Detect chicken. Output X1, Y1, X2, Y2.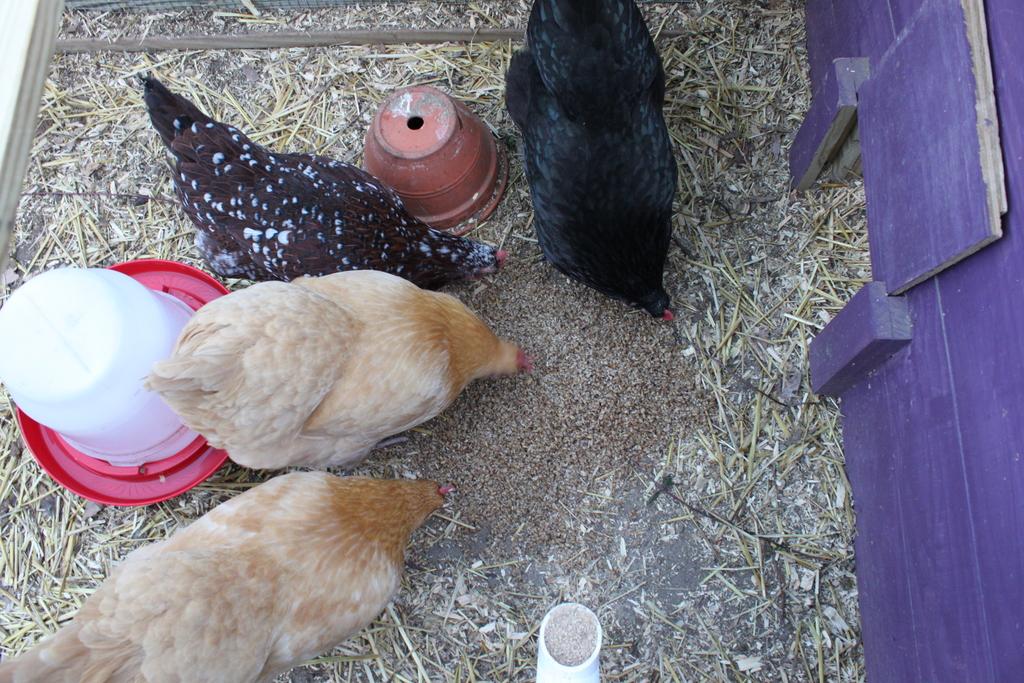
140, 71, 524, 295.
